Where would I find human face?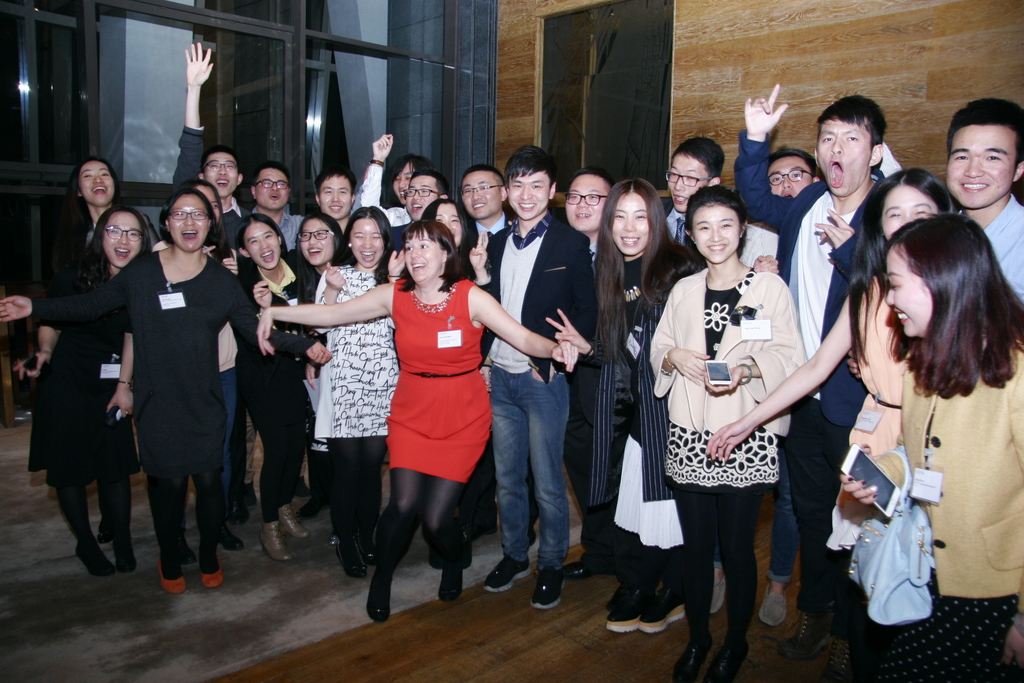
At [243, 222, 282, 270].
